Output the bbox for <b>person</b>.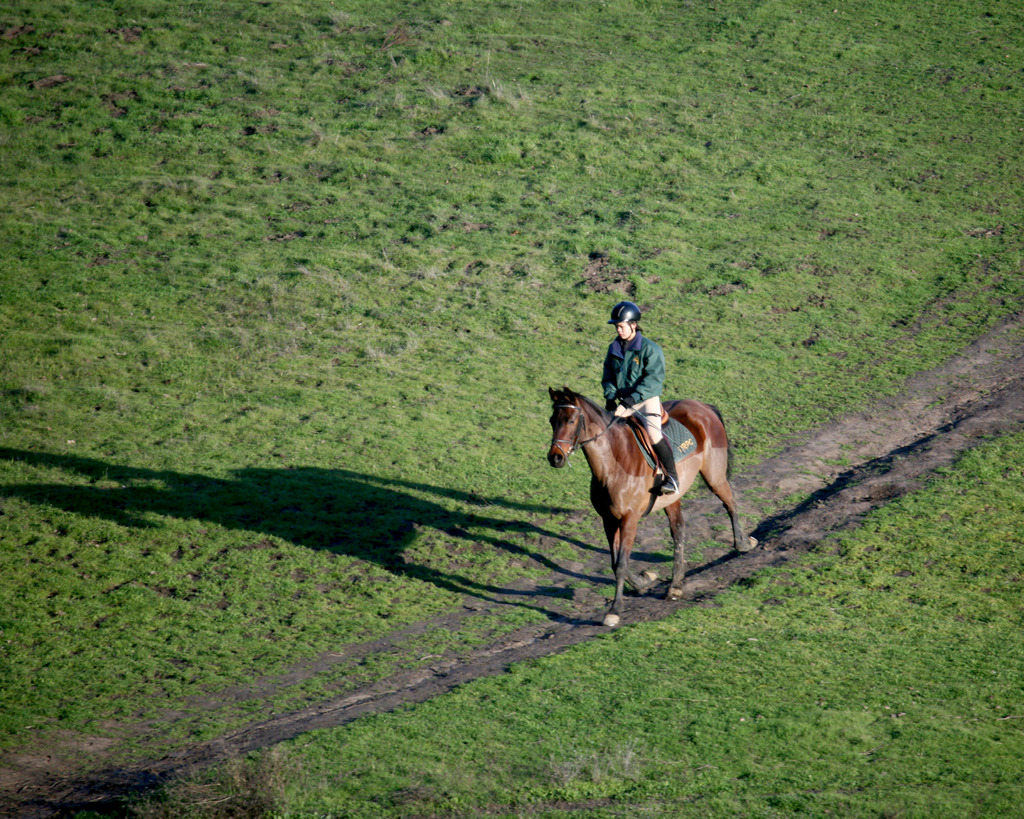
bbox=(600, 302, 678, 493).
